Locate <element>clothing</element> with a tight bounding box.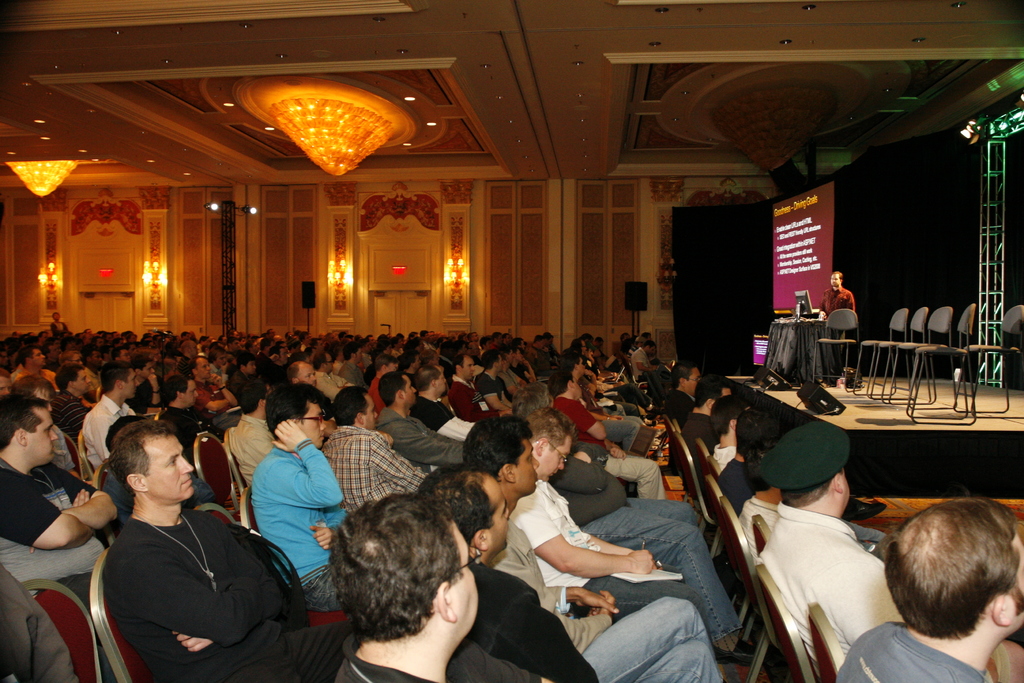
[left=714, top=461, right=766, bottom=520].
